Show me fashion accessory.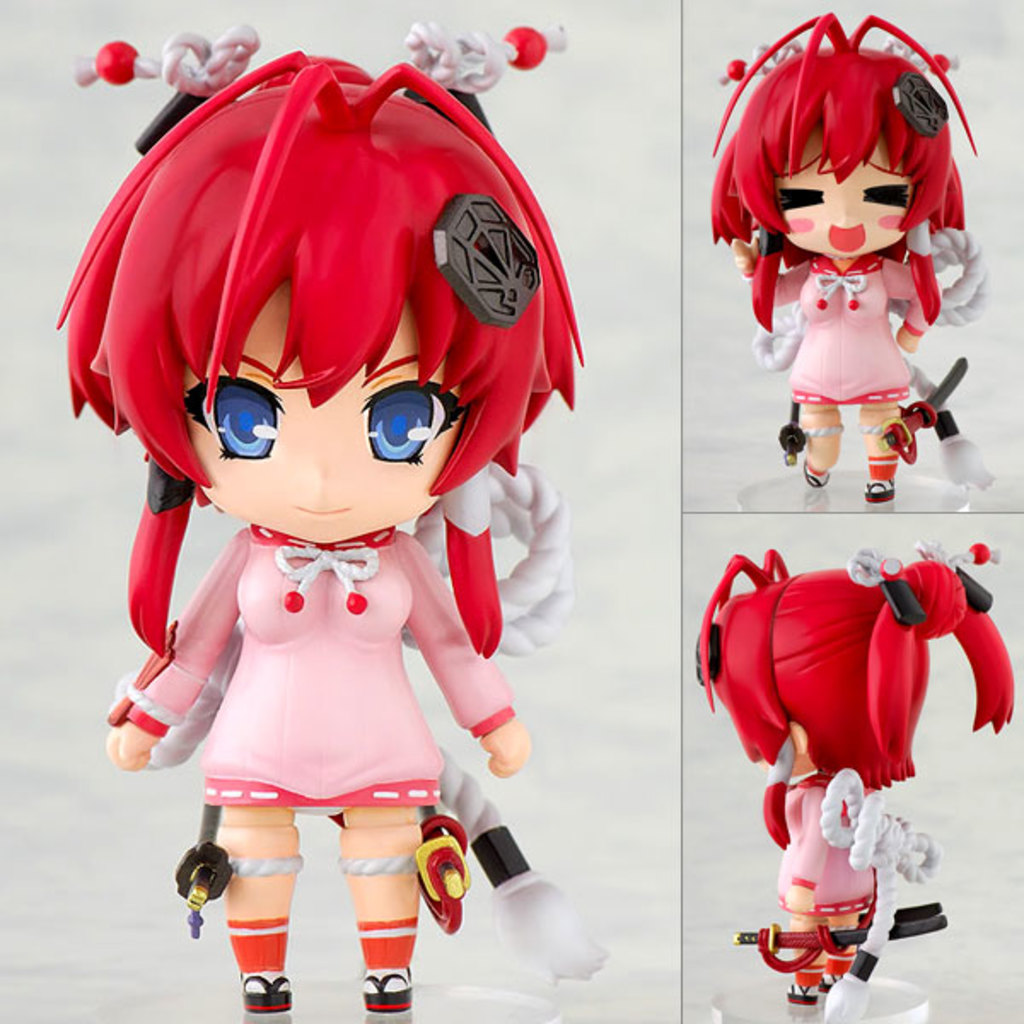
fashion accessory is here: left=797, top=420, right=841, bottom=442.
